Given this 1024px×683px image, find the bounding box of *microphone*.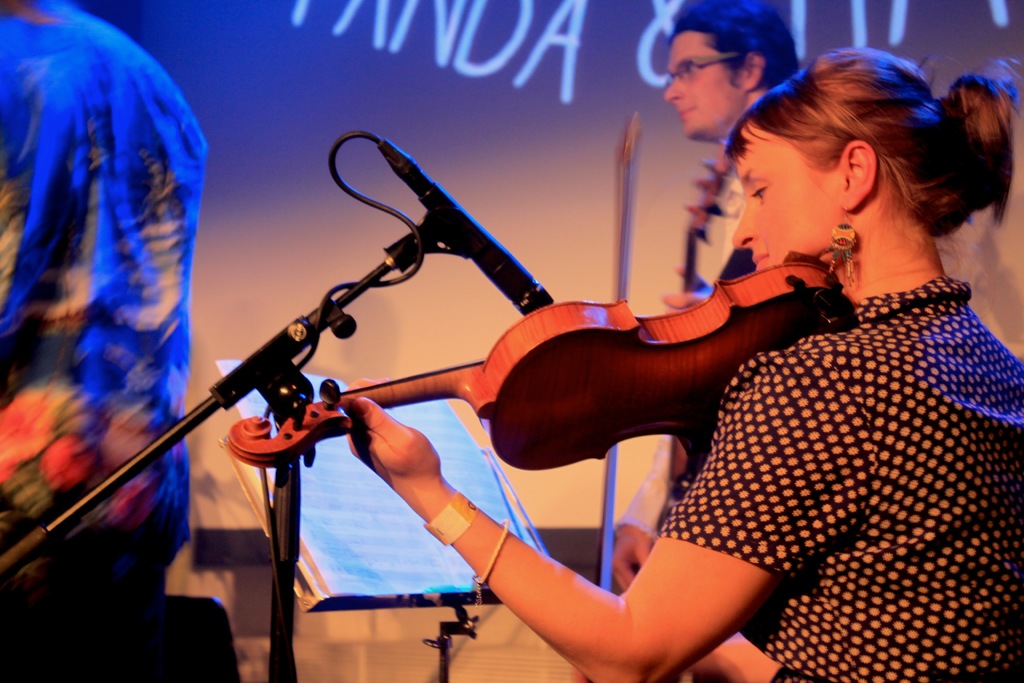
374 137 559 316.
